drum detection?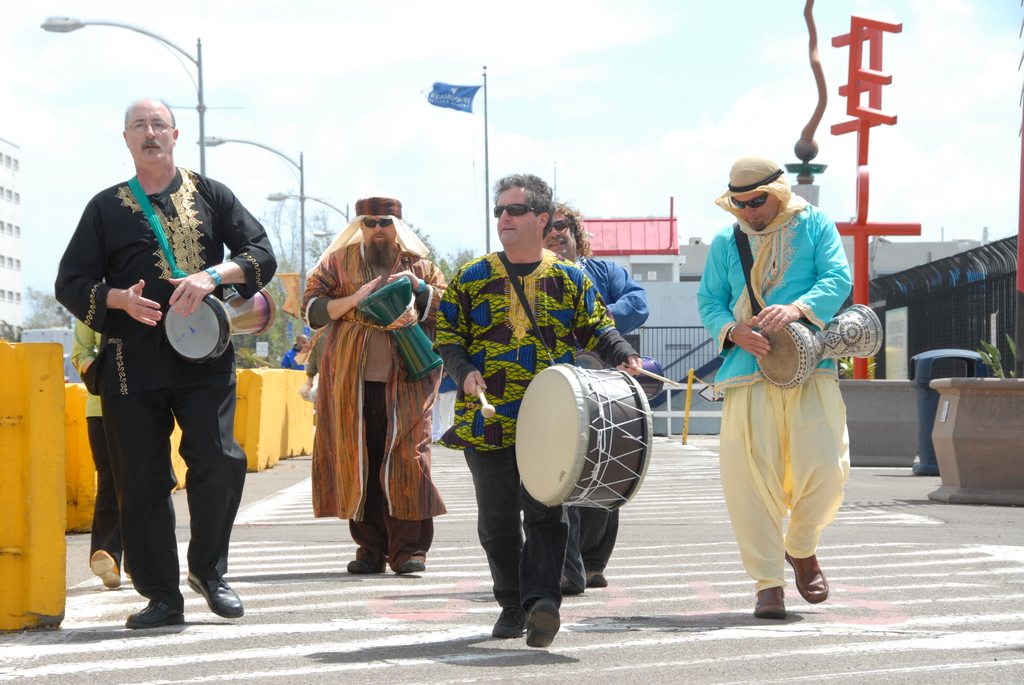
rect(754, 304, 883, 392)
